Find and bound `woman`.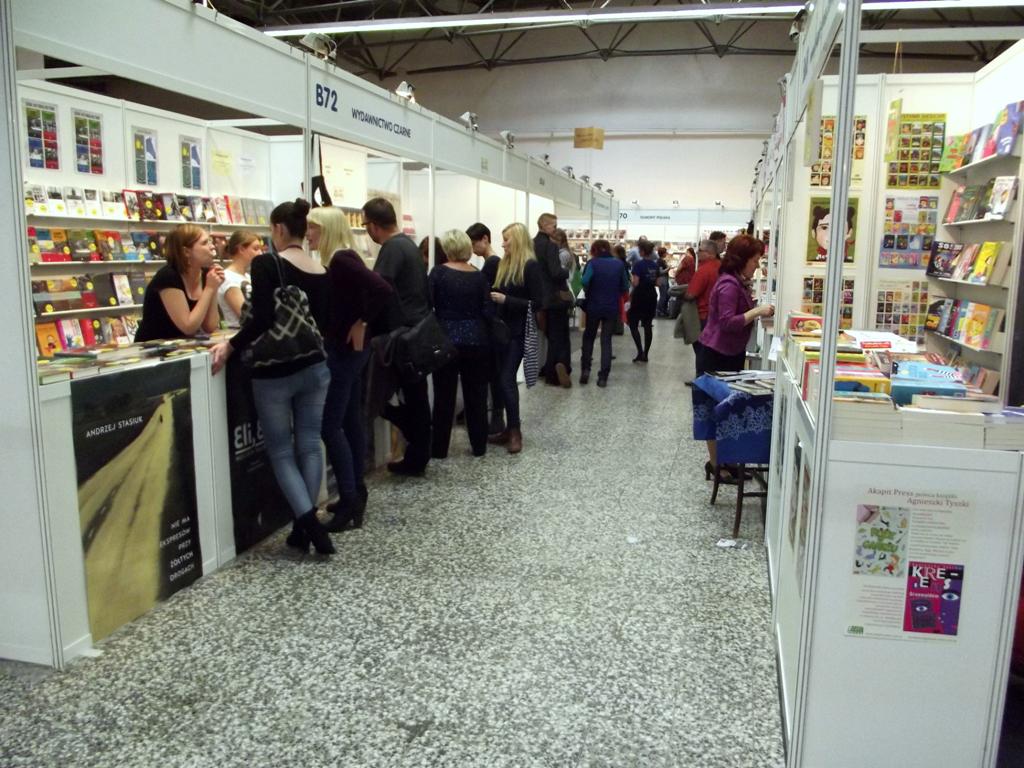
Bound: (left=672, top=239, right=722, bottom=364).
